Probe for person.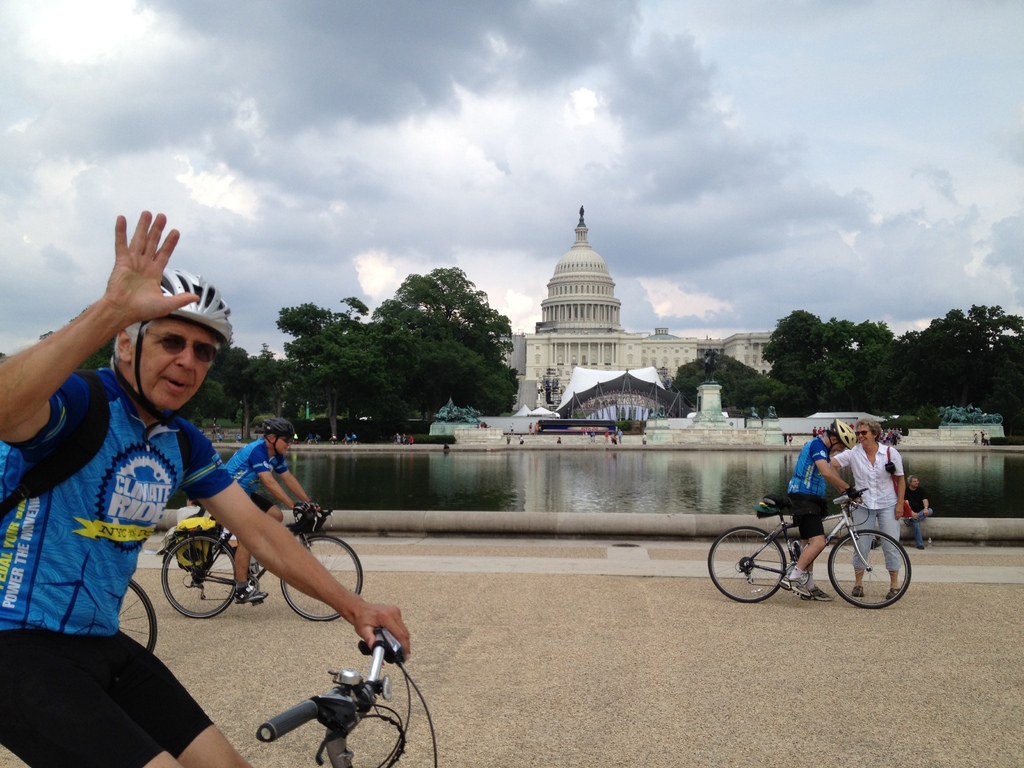
Probe result: (0,202,416,767).
